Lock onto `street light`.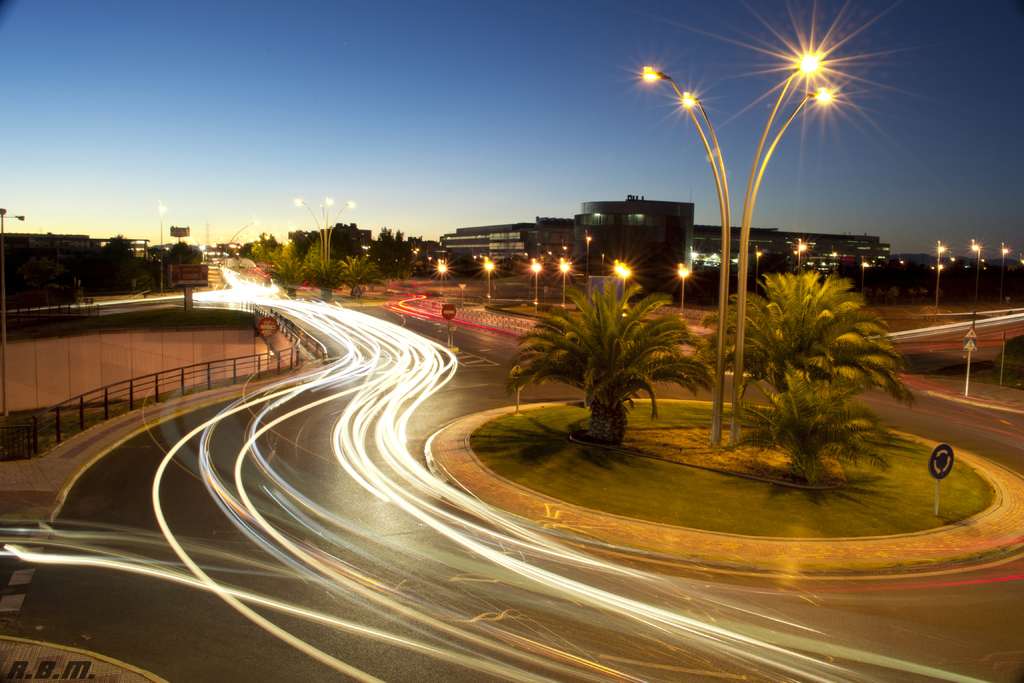
Locked: x1=483 y1=255 x2=495 y2=302.
